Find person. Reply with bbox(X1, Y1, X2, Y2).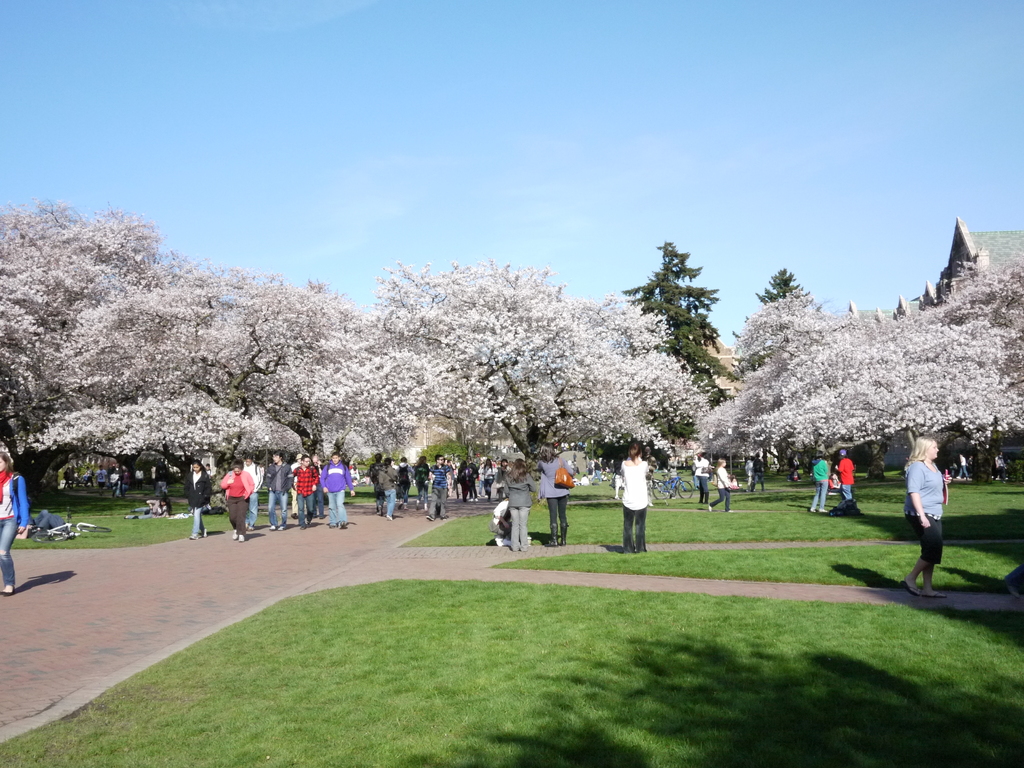
bbox(260, 449, 289, 531).
